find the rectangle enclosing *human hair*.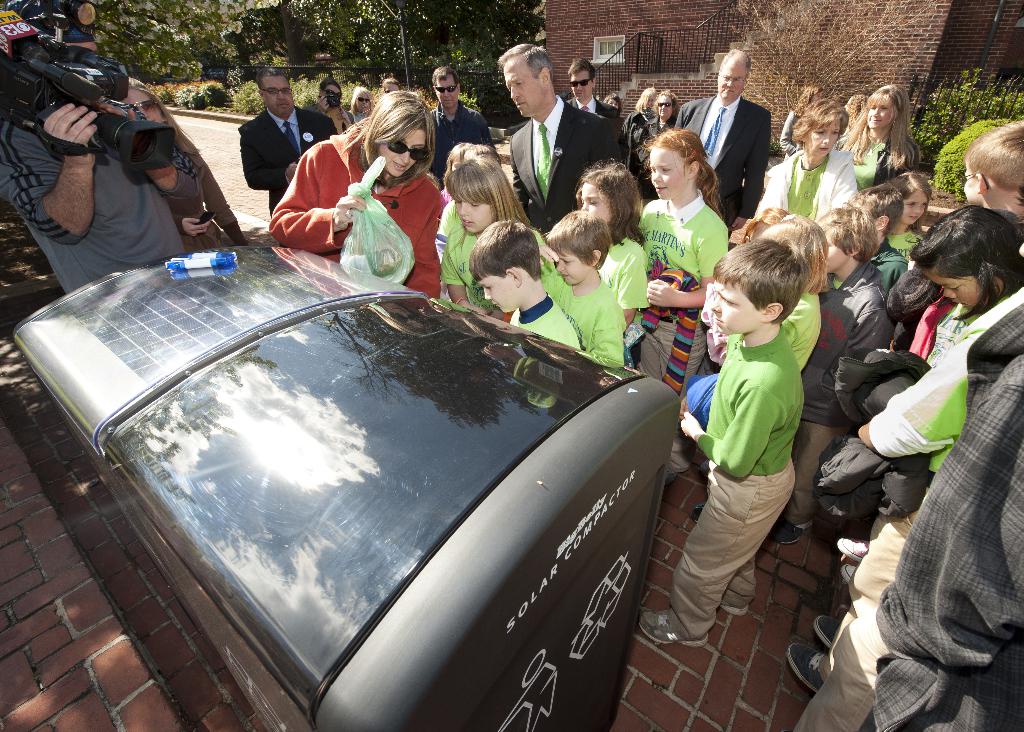
[790,98,850,140].
